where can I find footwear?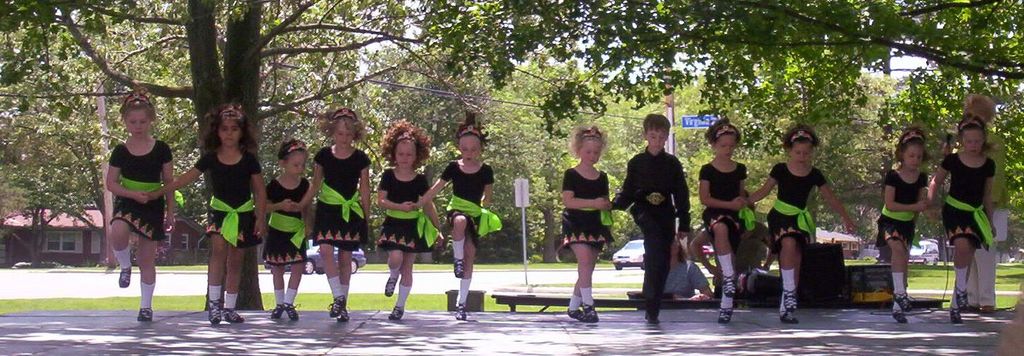
You can find it at [582,304,600,326].
